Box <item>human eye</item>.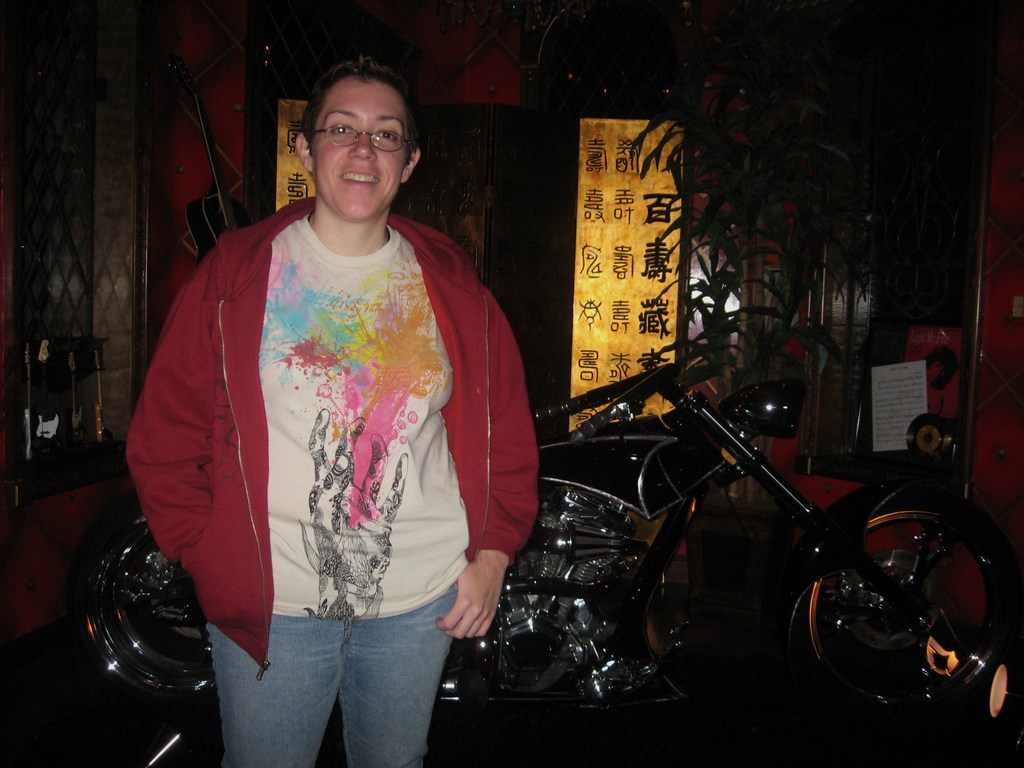
bbox(375, 127, 397, 145).
